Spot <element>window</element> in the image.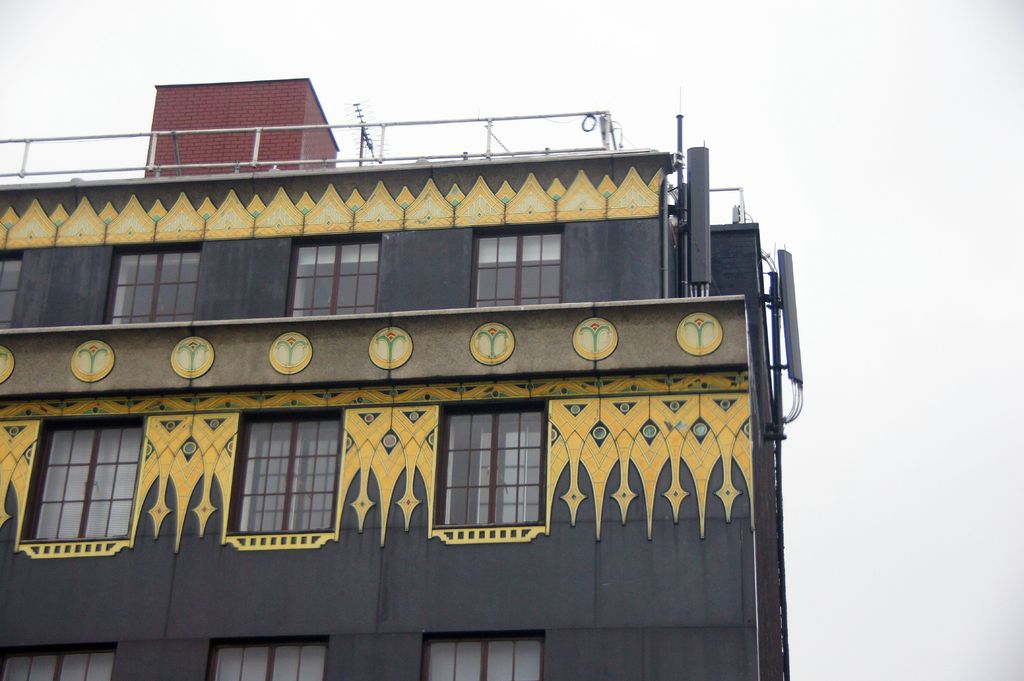
<element>window</element> found at <region>104, 243, 201, 326</region>.
